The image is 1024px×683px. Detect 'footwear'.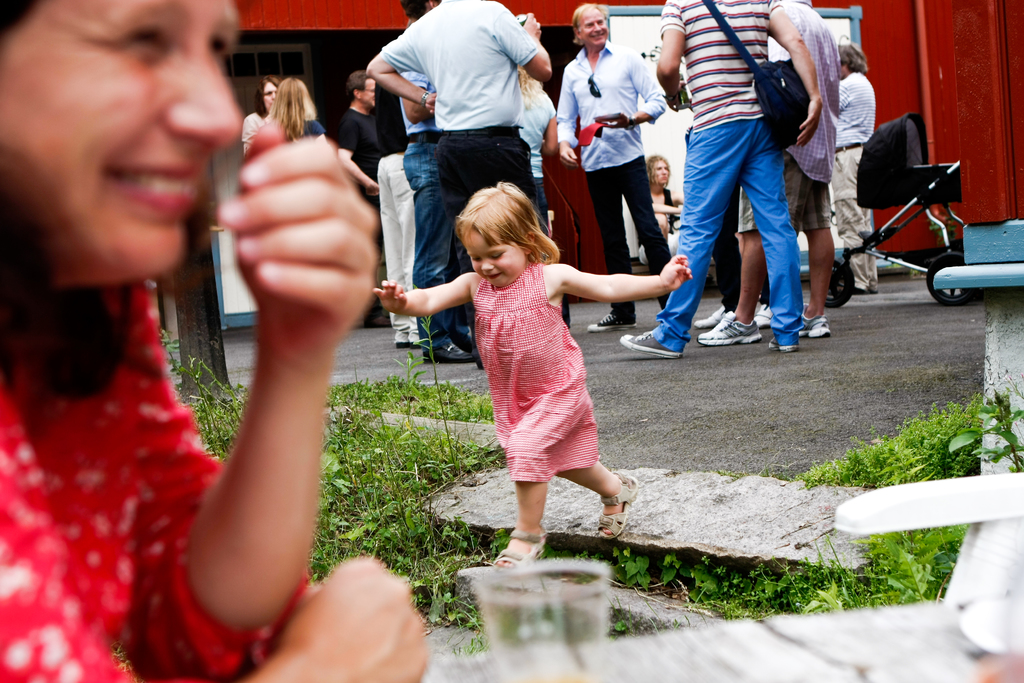
Detection: 420/340/476/363.
